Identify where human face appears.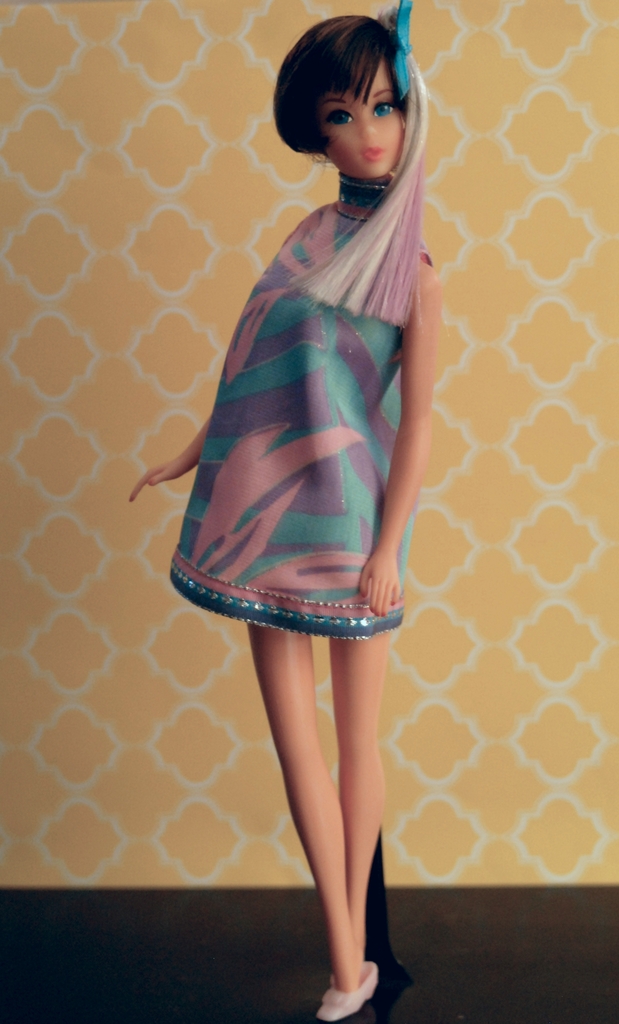
Appears at 313 52 409 188.
